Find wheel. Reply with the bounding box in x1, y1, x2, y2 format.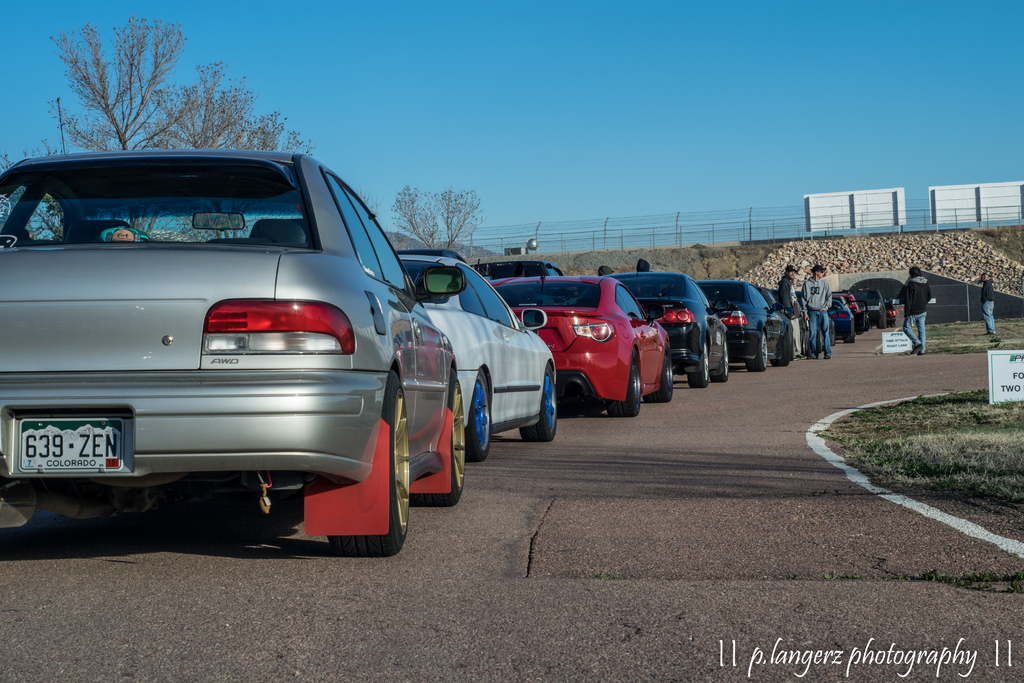
687, 338, 708, 387.
